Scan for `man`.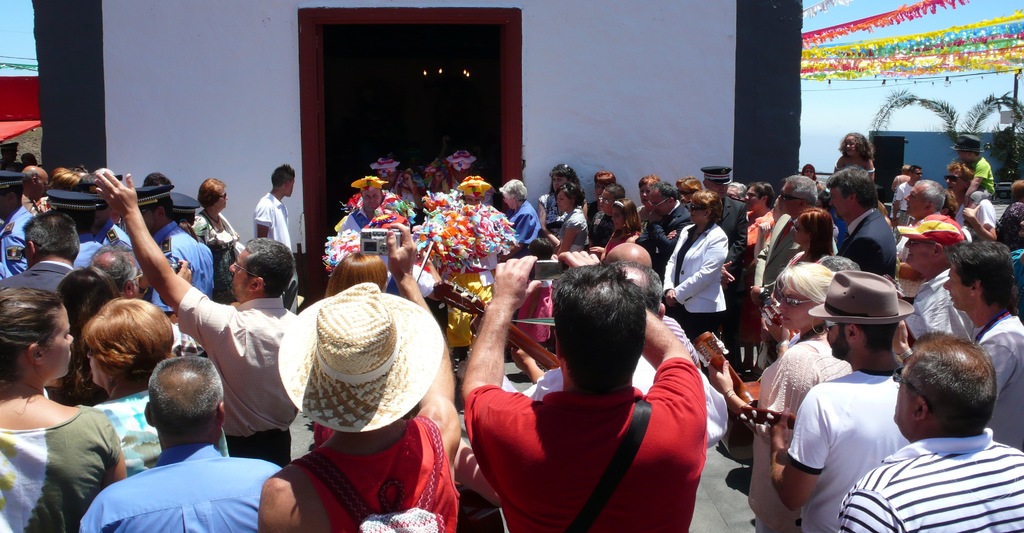
Scan result: <bbox>65, 356, 291, 532</bbox>.
